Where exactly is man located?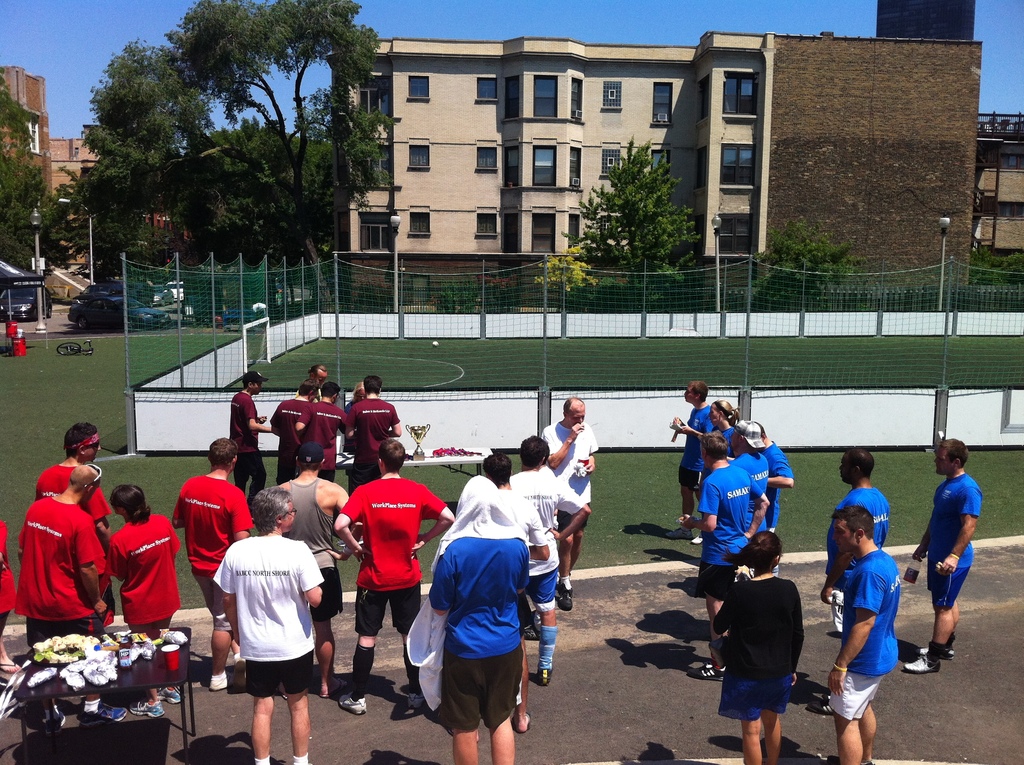
Its bounding box is crop(346, 374, 400, 490).
